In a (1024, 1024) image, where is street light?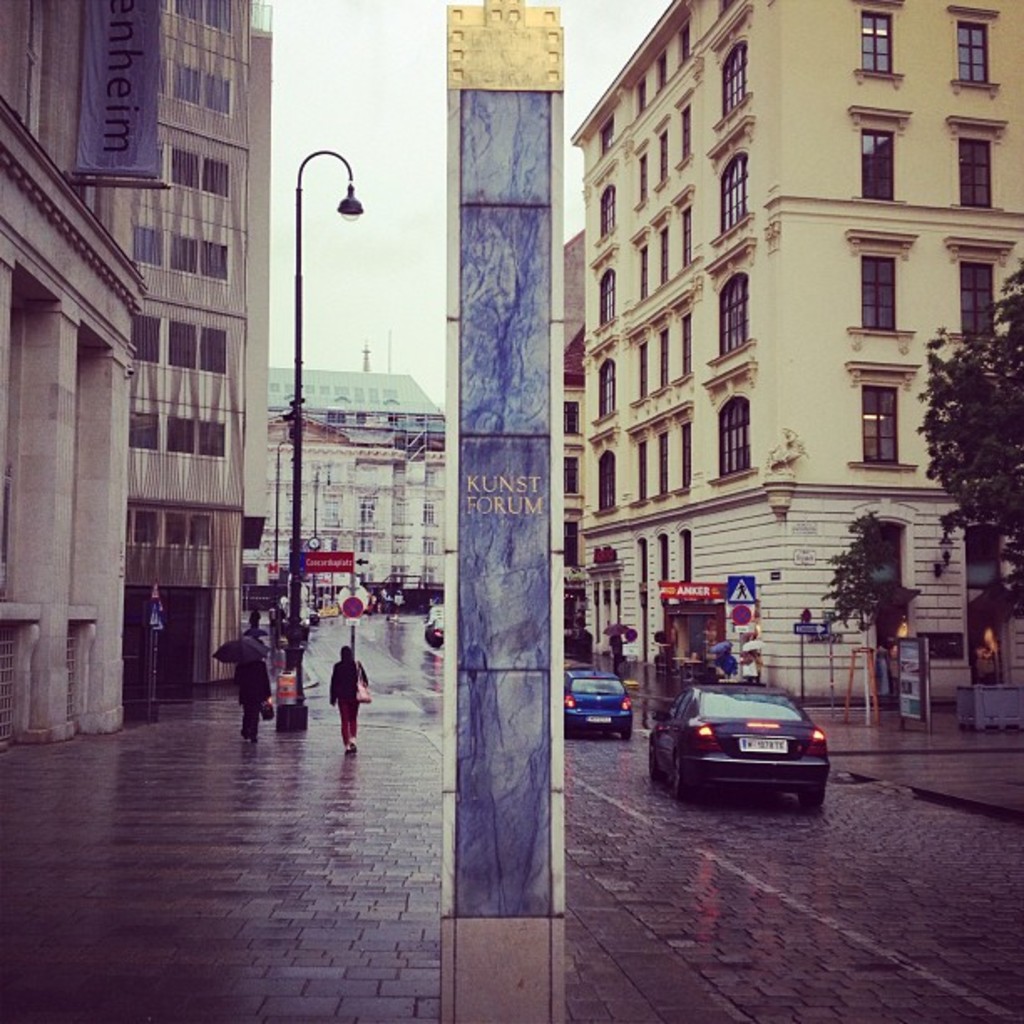
pyautogui.locateOnScreen(279, 147, 365, 731).
